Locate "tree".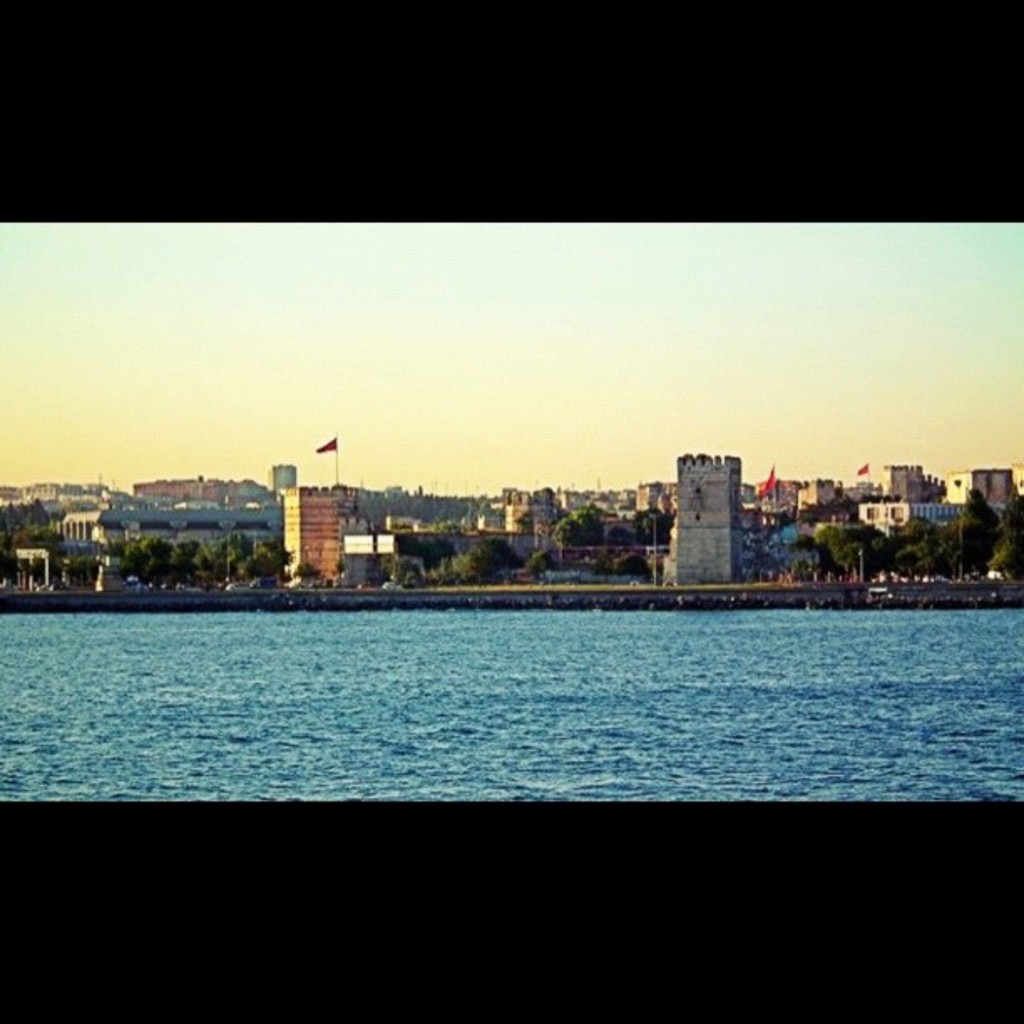
Bounding box: left=631, top=507, right=666, bottom=547.
